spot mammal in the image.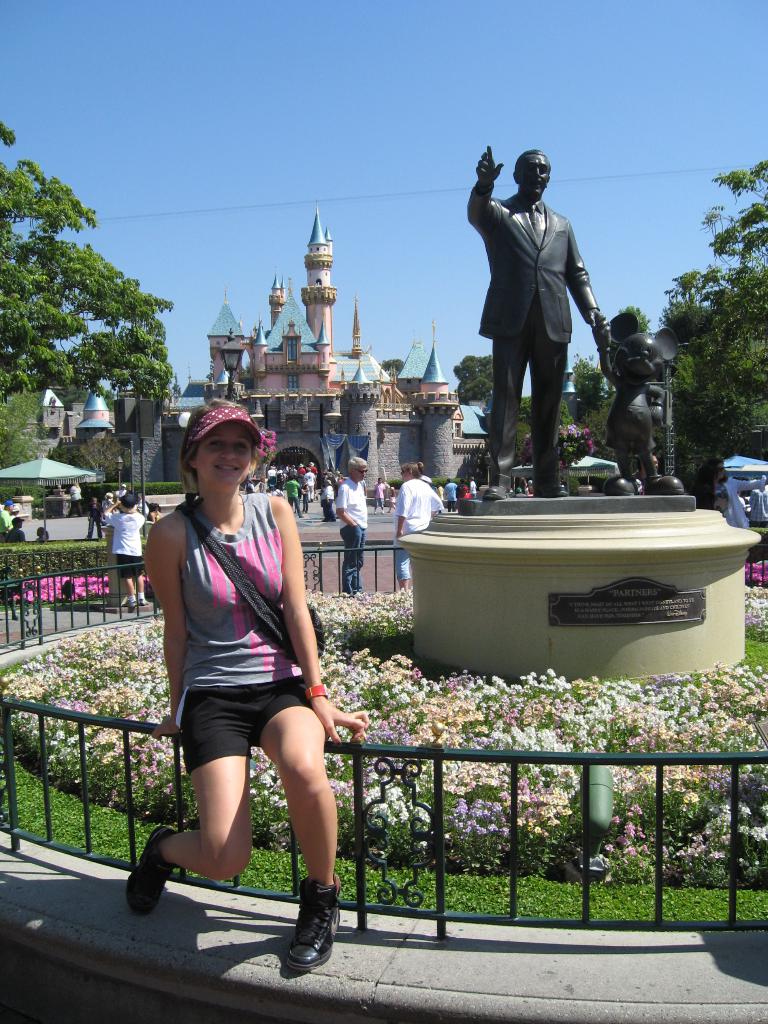
mammal found at <bbox>83, 484, 161, 609</bbox>.
